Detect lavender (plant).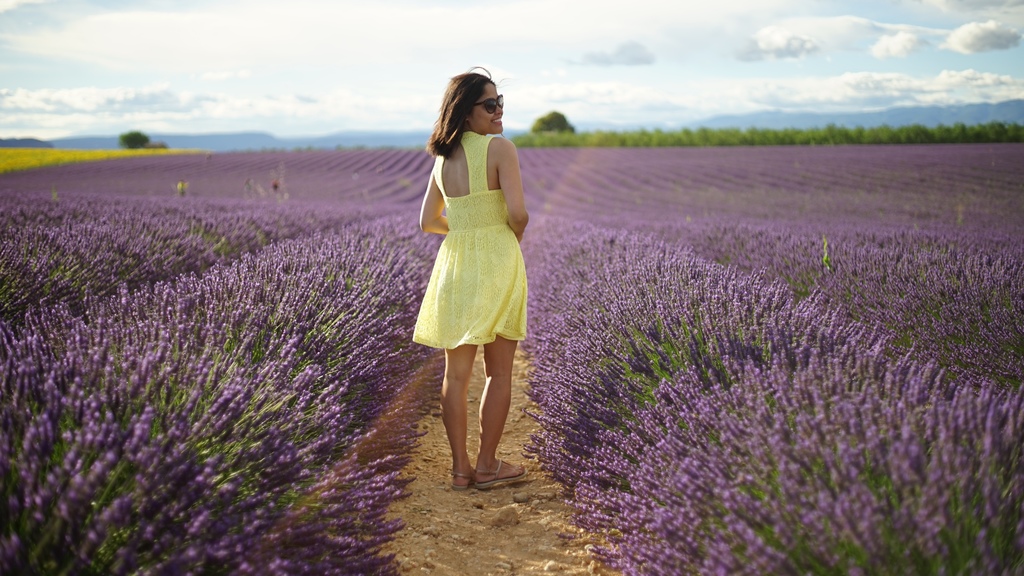
Detected at crop(502, 185, 1023, 575).
